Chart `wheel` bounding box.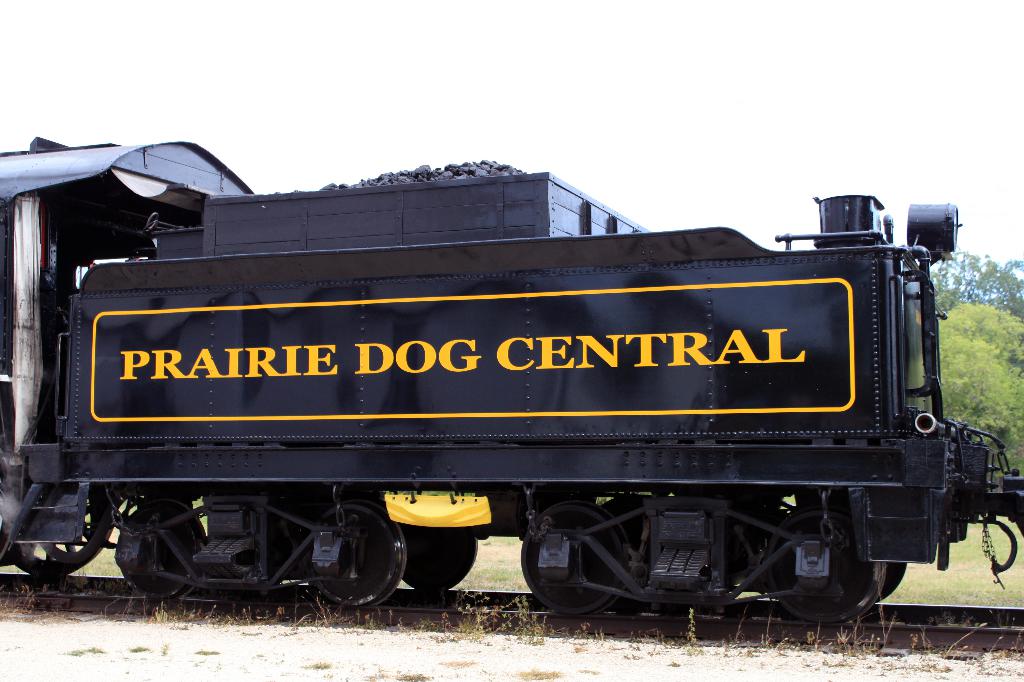
Charted: crop(311, 496, 404, 614).
